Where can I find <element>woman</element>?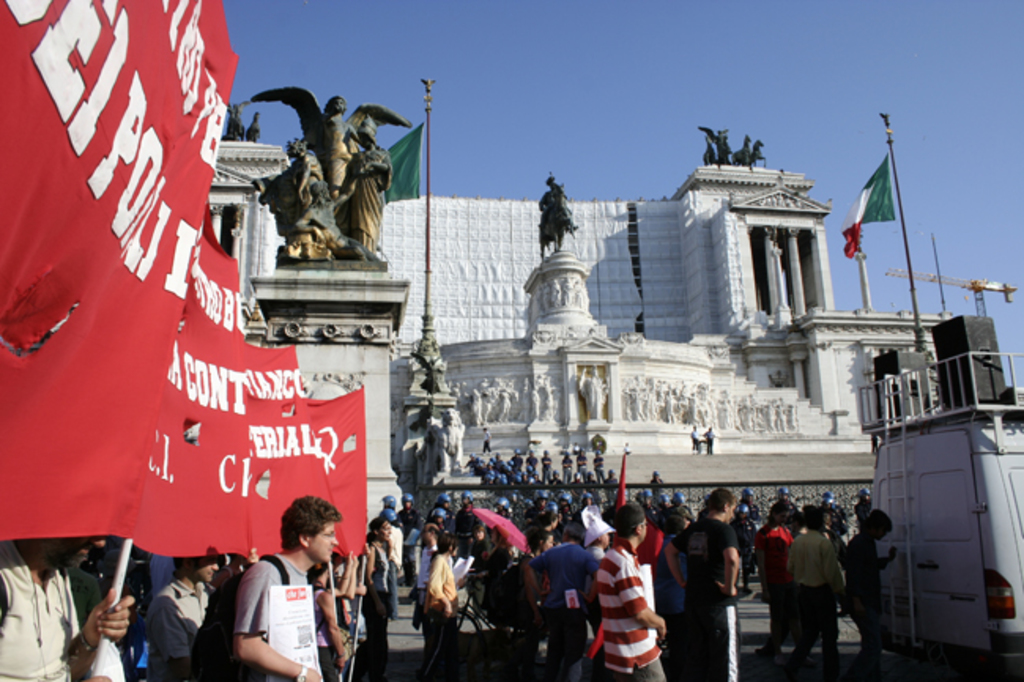
You can find it at (468, 526, 492, 619).
